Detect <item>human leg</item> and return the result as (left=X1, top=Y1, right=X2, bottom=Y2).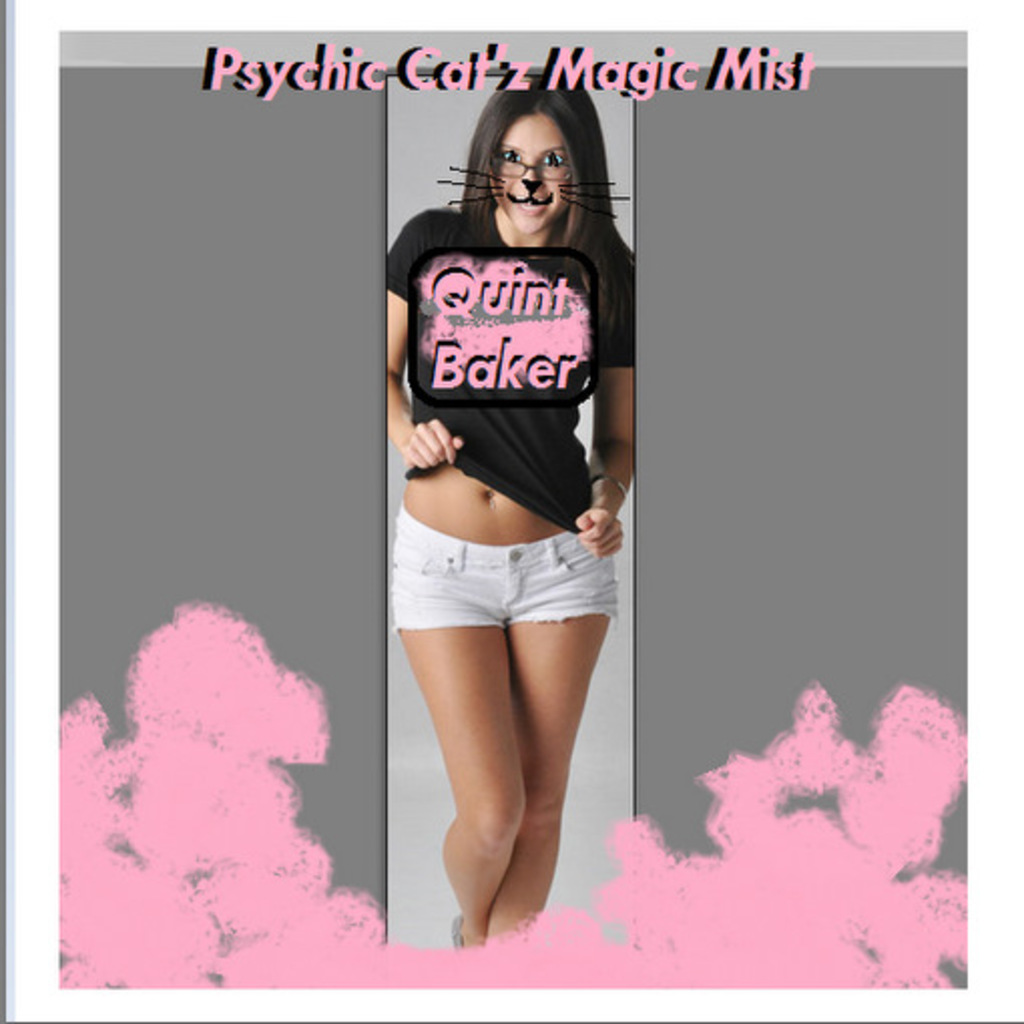
(left=390, top=502, right=524, bottom=948).
